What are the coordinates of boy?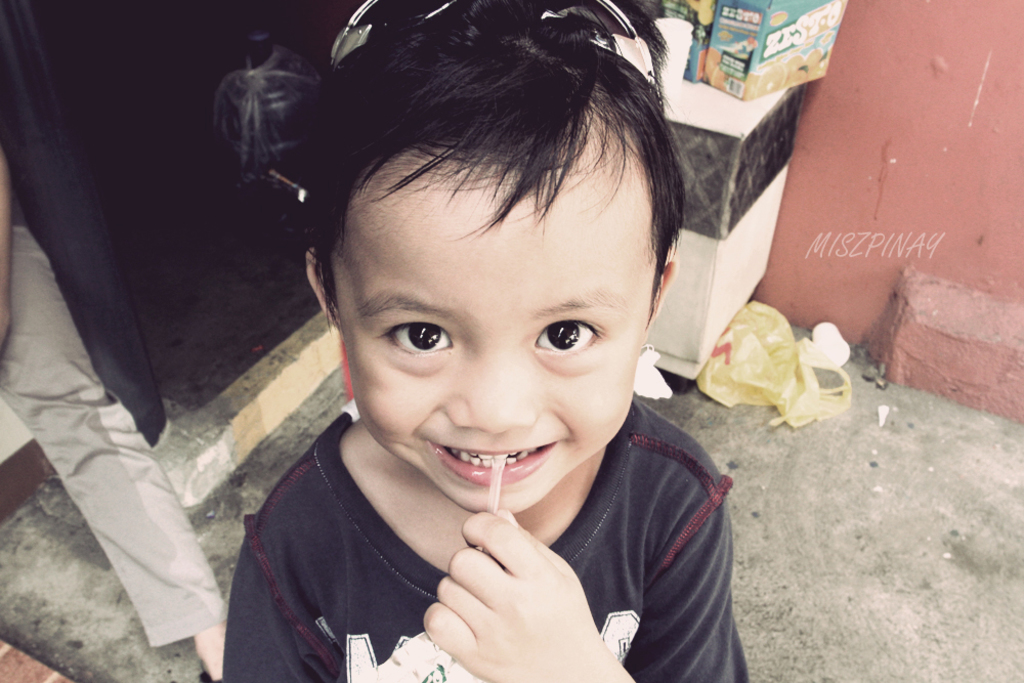
{"left": 197, "top": 14, "right": 756, "bottom": 672}.
